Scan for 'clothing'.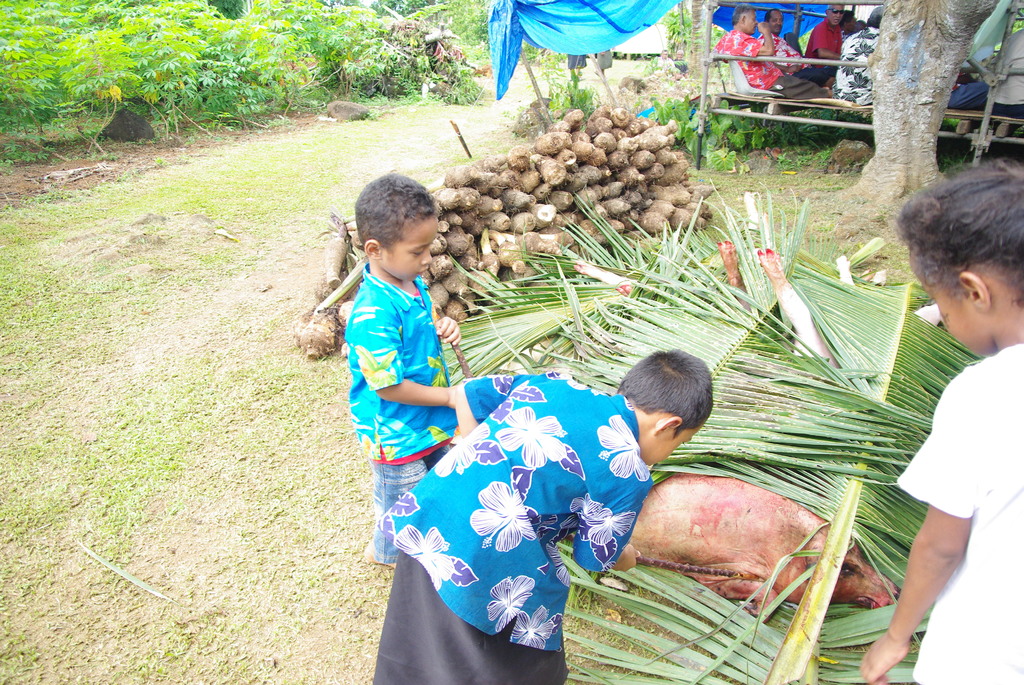
Scan result: {"x1": 810, "y1": 20, "x2": 849, "y2": 59}.
